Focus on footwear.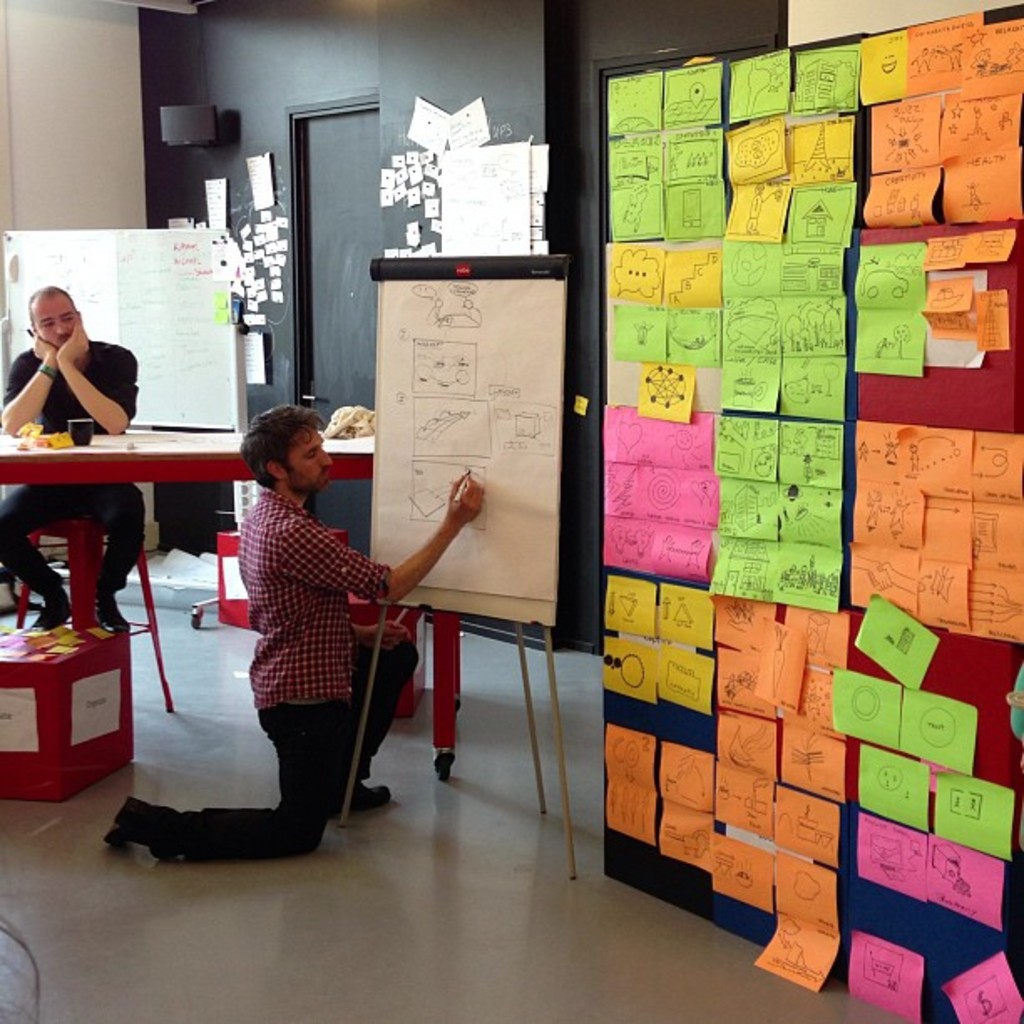
Focused at 32:604:70:629.
